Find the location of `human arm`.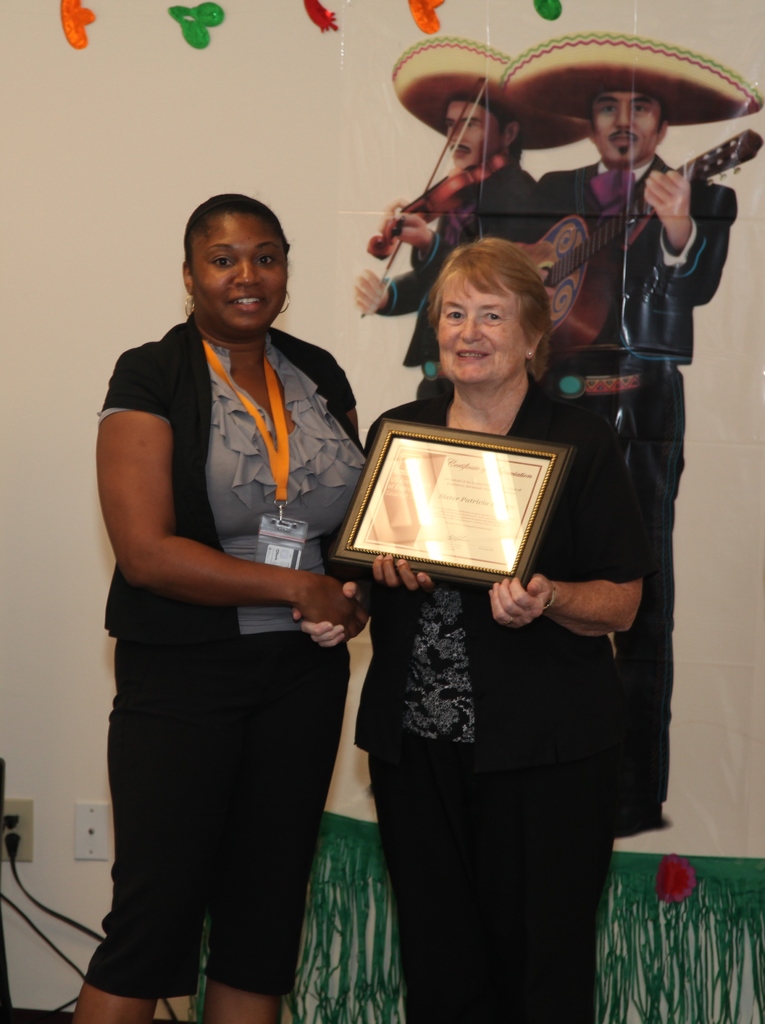
Location: 376:192:455:281.
